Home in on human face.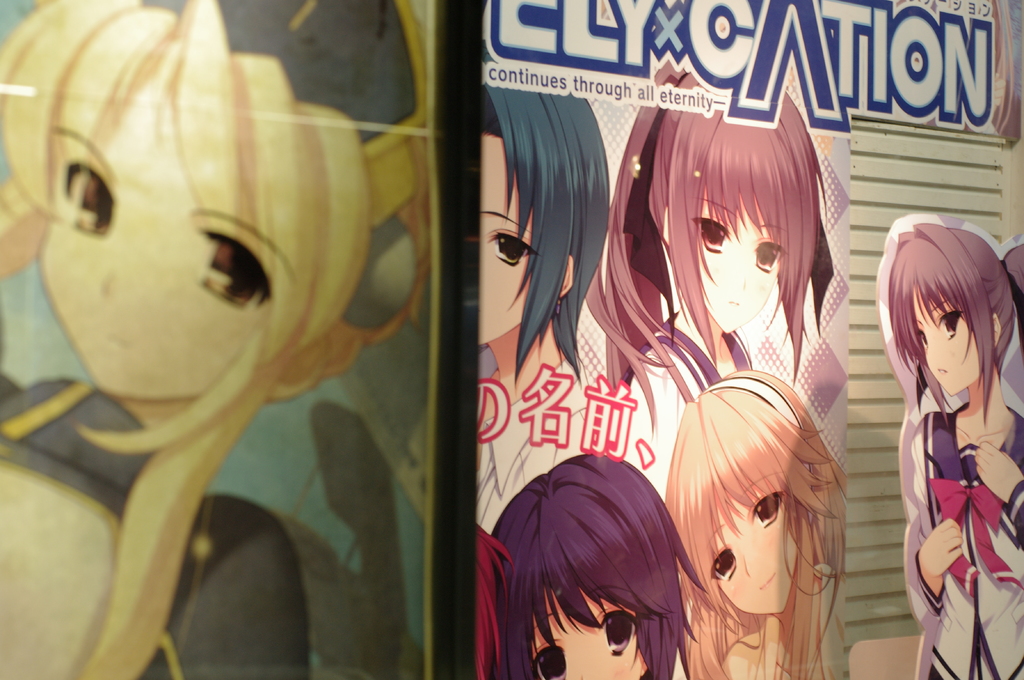
Homed in at (660, 186, 780, 334).
